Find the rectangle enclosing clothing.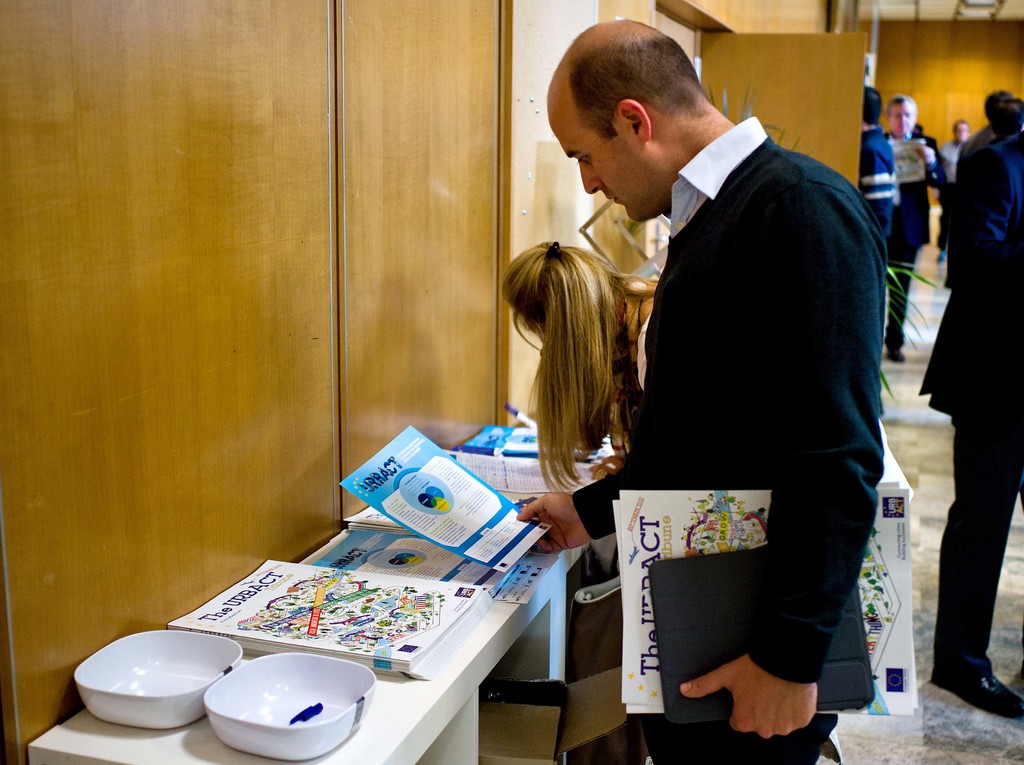
x1=934, y1=145, x2=966, y2=252.
